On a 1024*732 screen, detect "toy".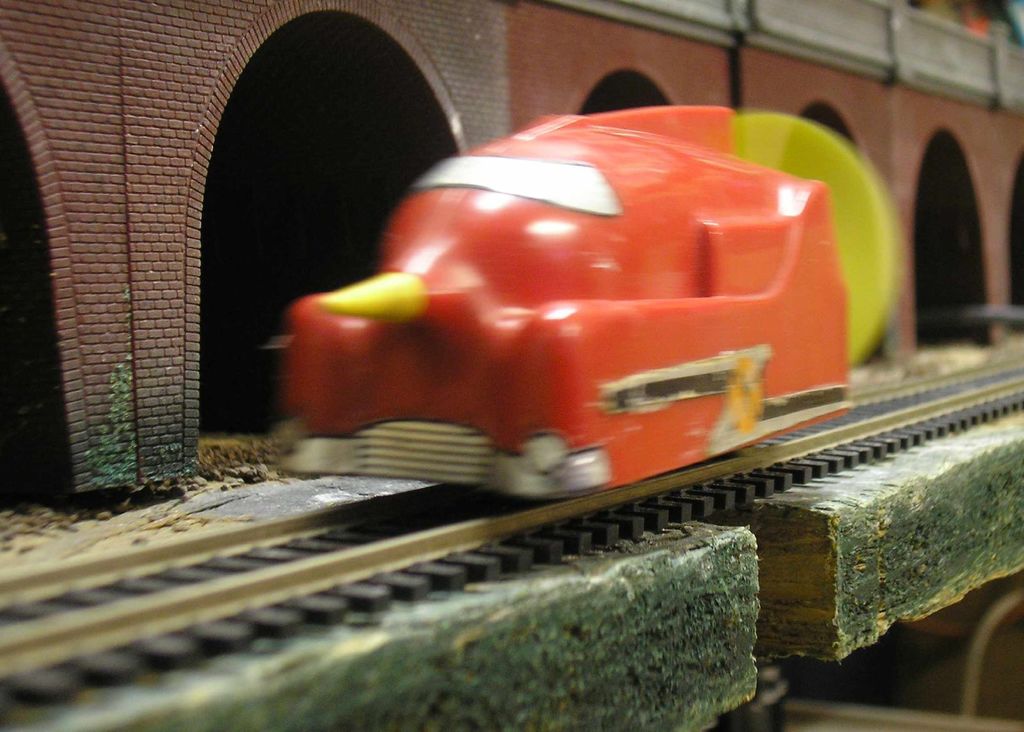
275, 109, 935, 594.
